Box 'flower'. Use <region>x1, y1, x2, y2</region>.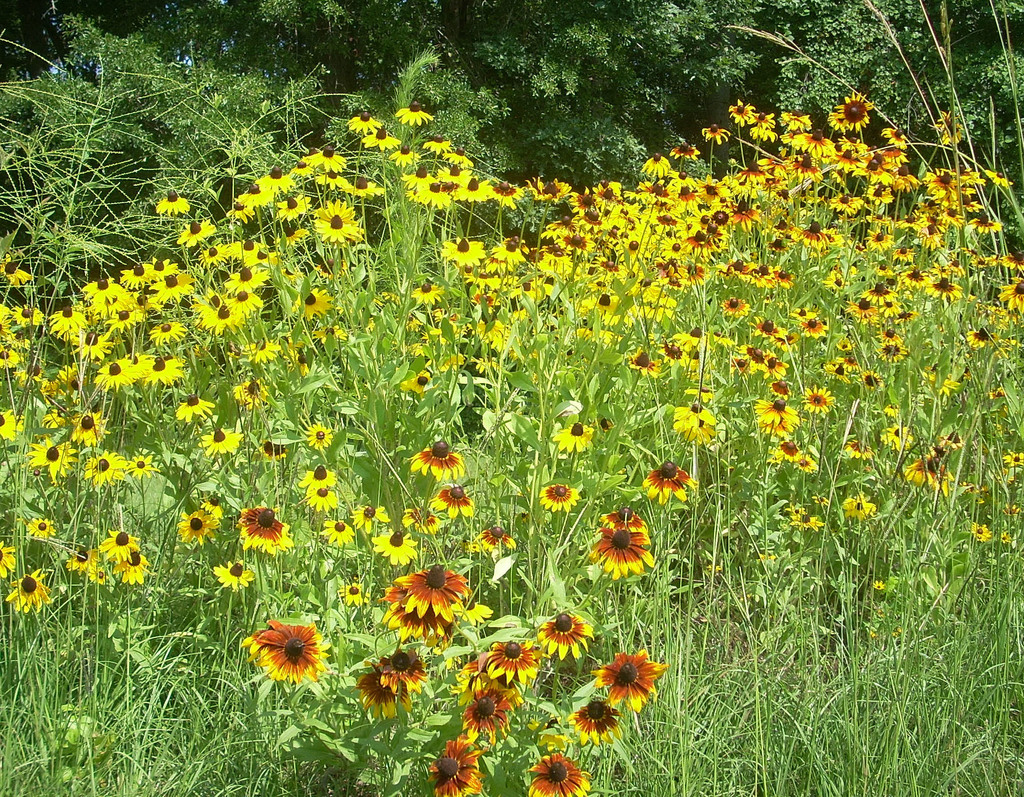
<region>239, 612, 334, 701</region>.
